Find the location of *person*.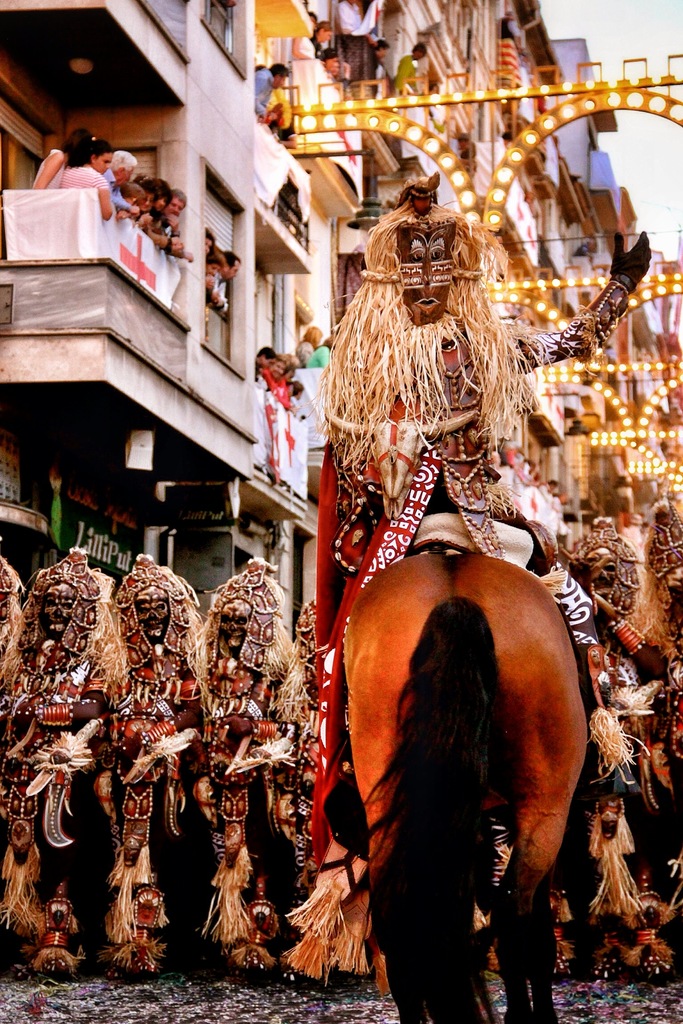
Location: 321 168 641 773.
